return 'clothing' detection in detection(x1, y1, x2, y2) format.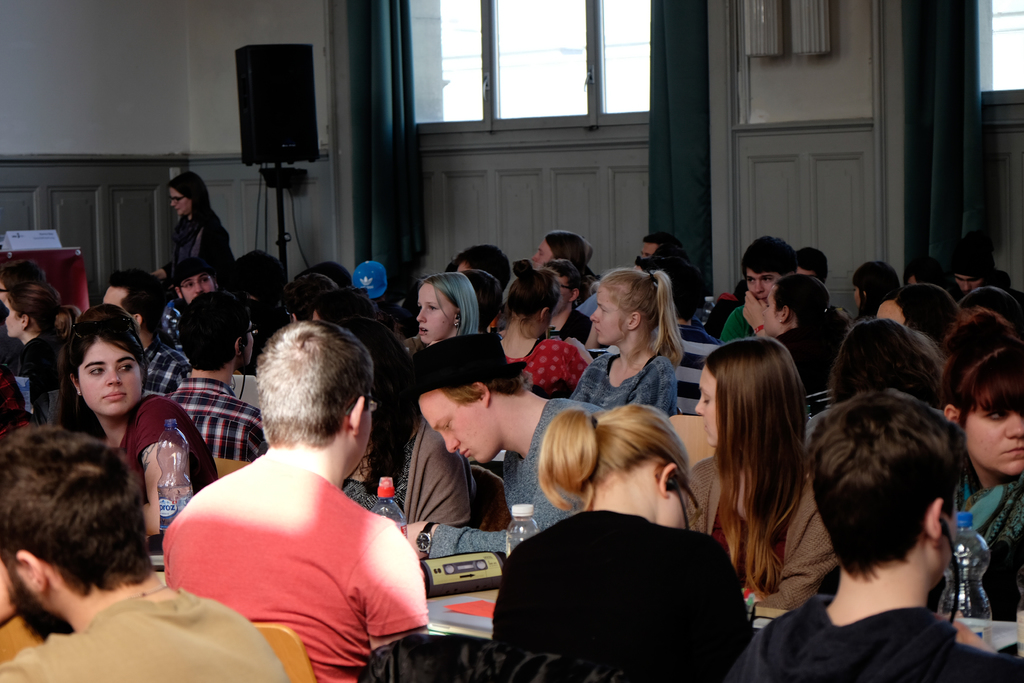
detection(165, 212, 235, 286).
